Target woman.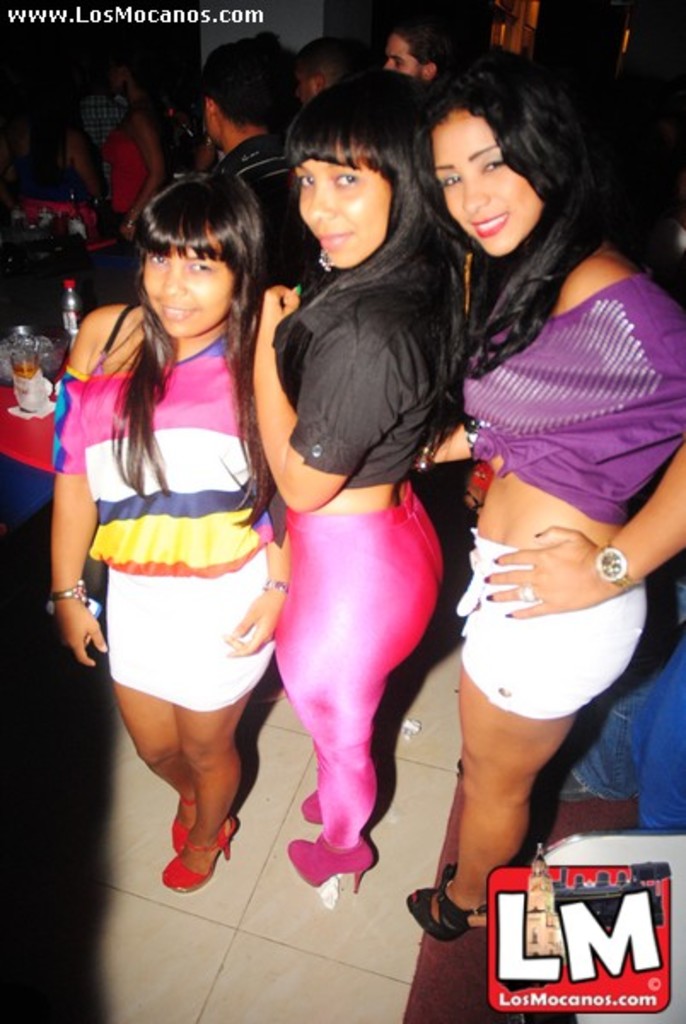
Target region: left=49, top=176, right=290, bottom=896.
